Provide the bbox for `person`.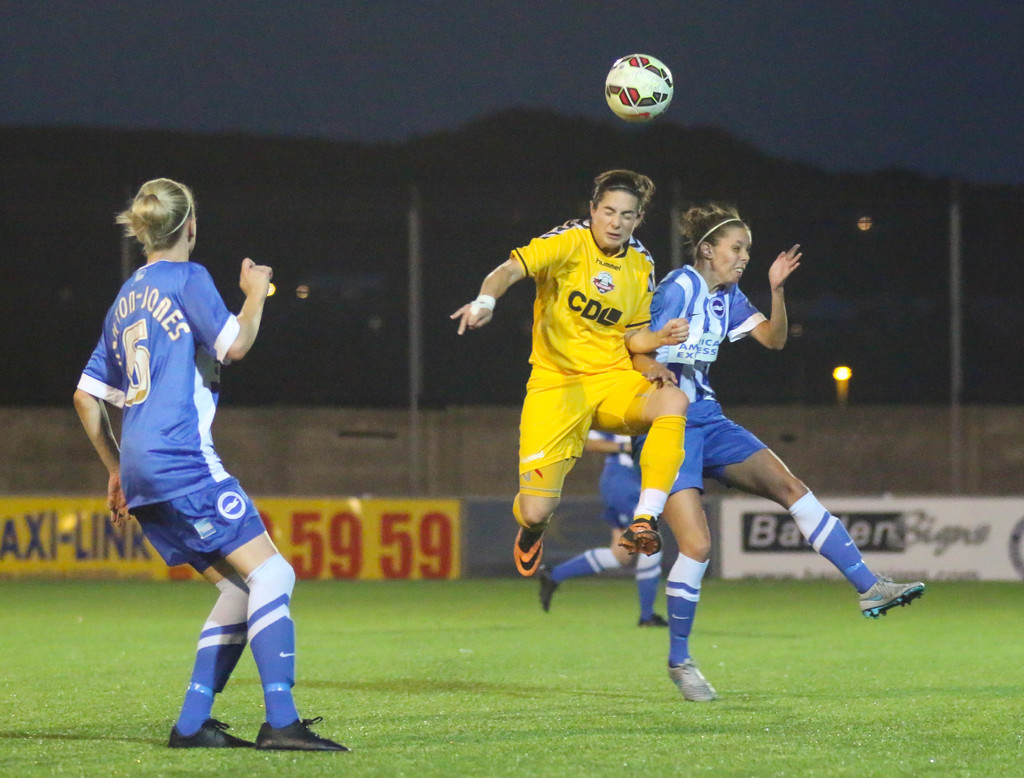
Rect(537, 426, 671, 628).
